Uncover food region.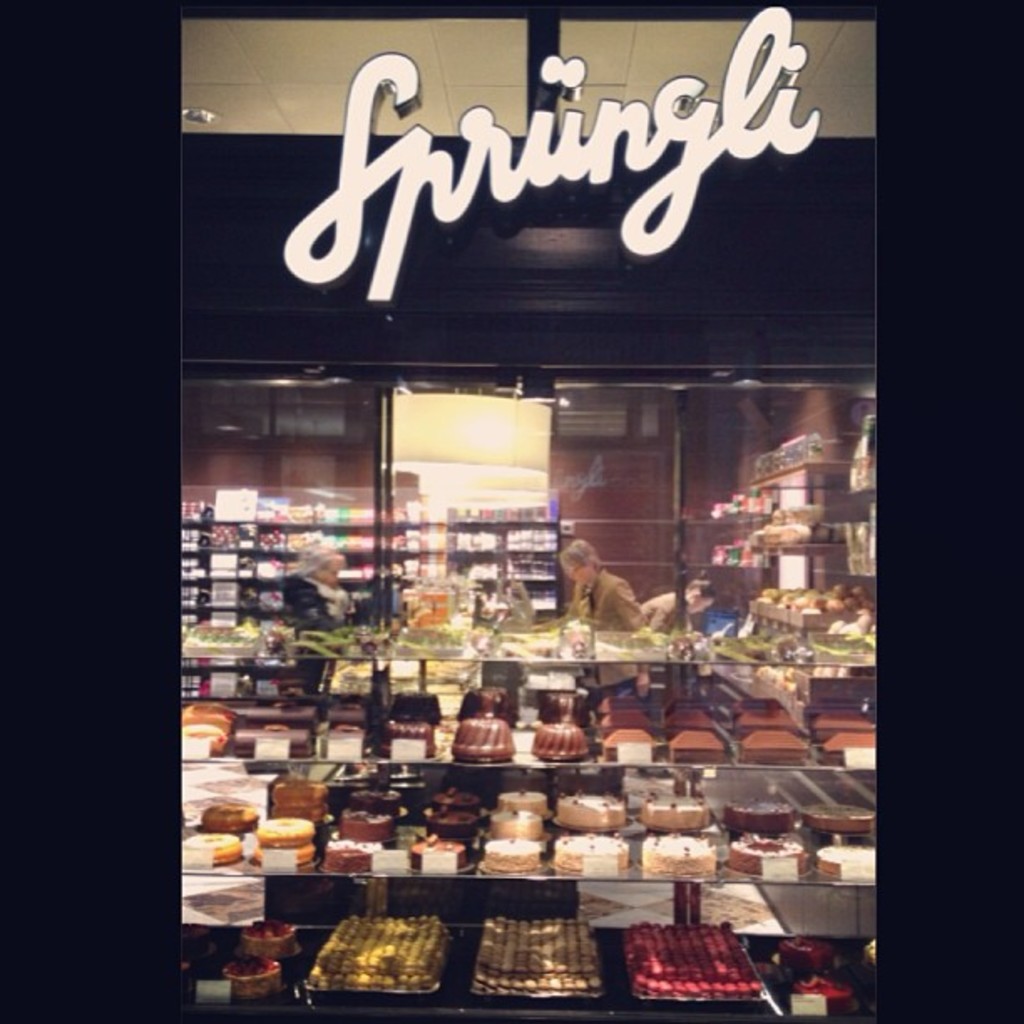
Uncovered: 724:793:798:832.
